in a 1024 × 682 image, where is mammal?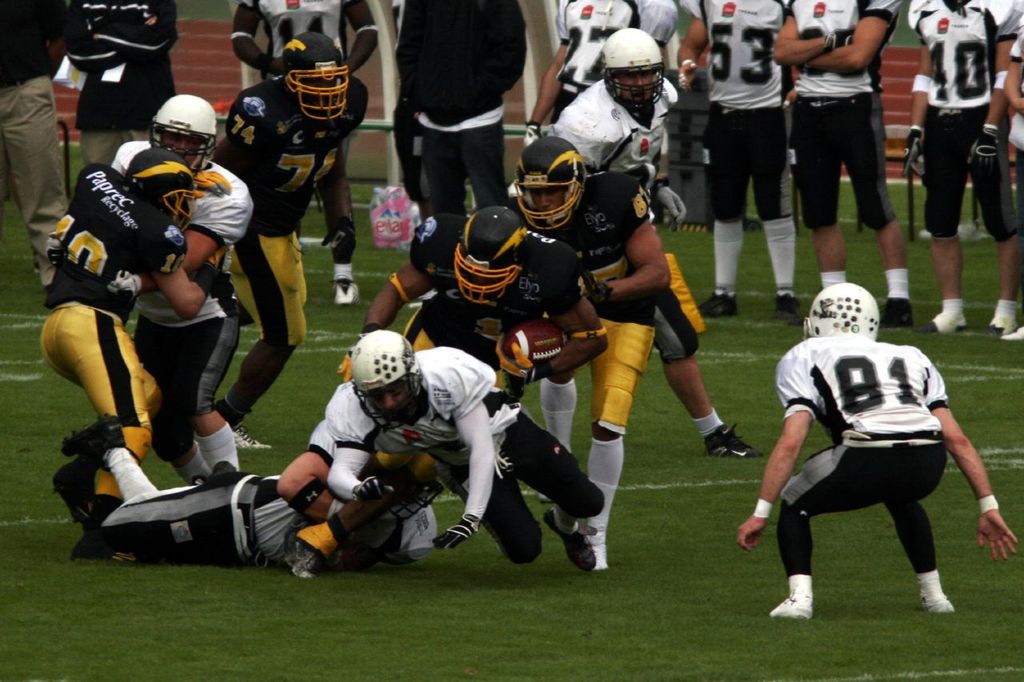
box=[520, 0, 680, 149].
